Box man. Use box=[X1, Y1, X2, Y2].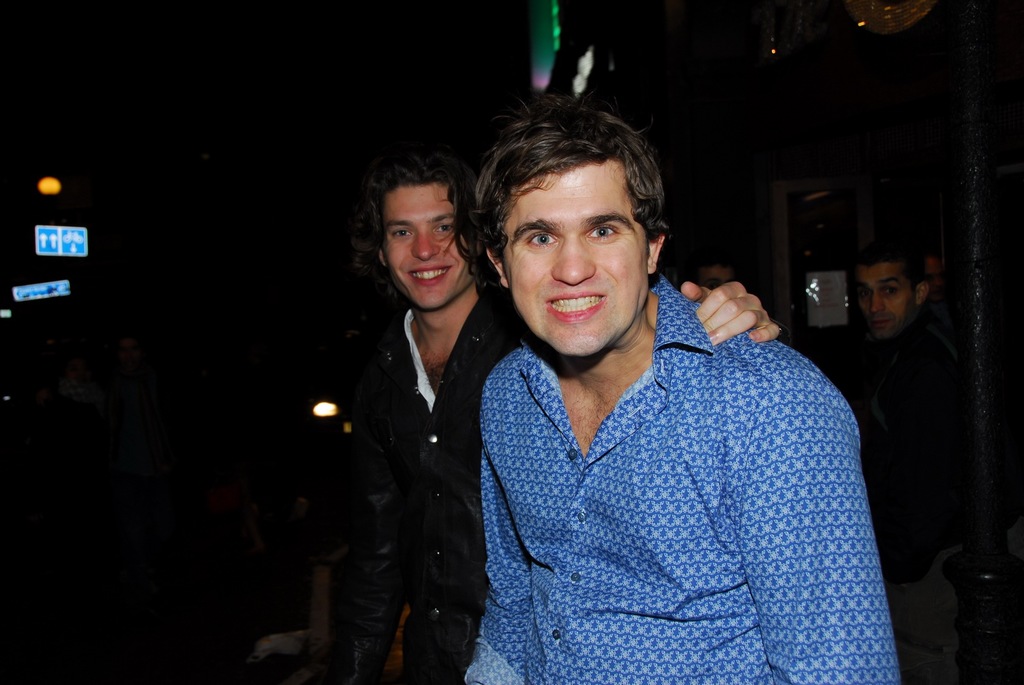
box=[301, 150, 782, 684].
